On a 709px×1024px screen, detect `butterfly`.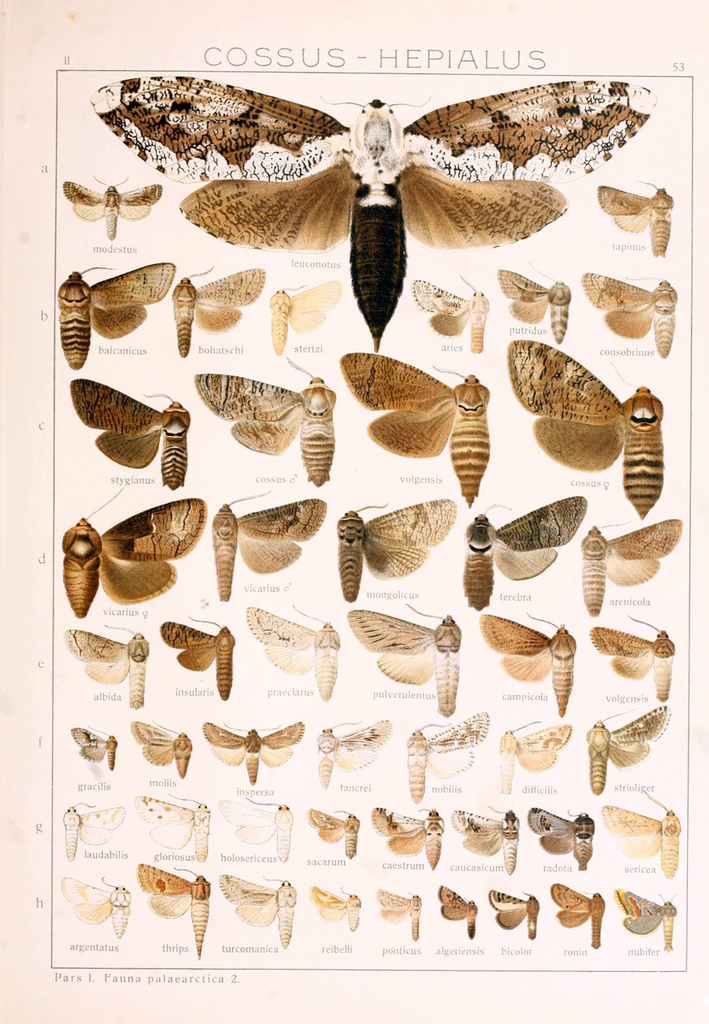
[x1=58, y1=874, x2=132, y2=938].
